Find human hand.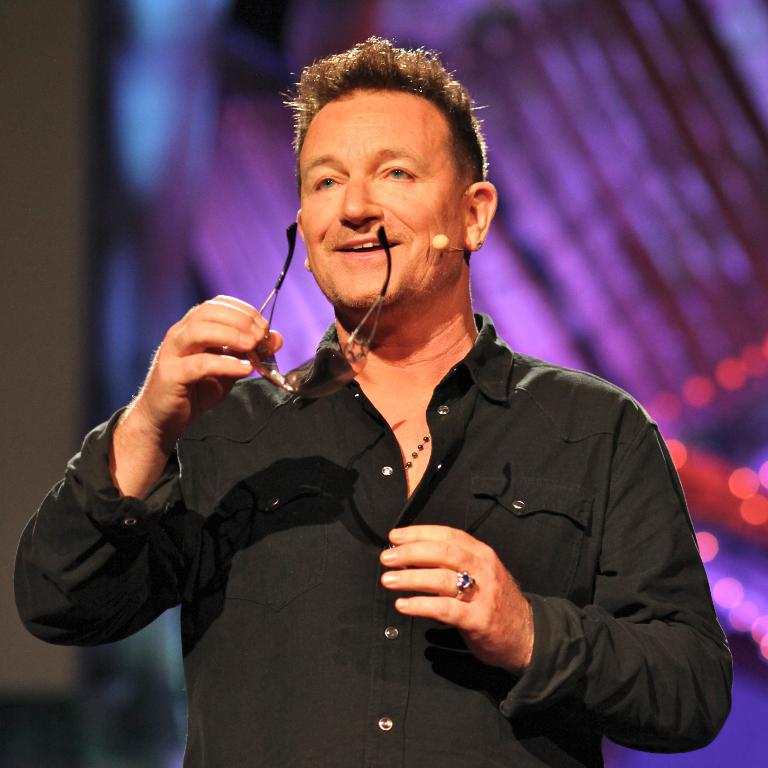
[left=130, top=289, right=303, bottom=426].
